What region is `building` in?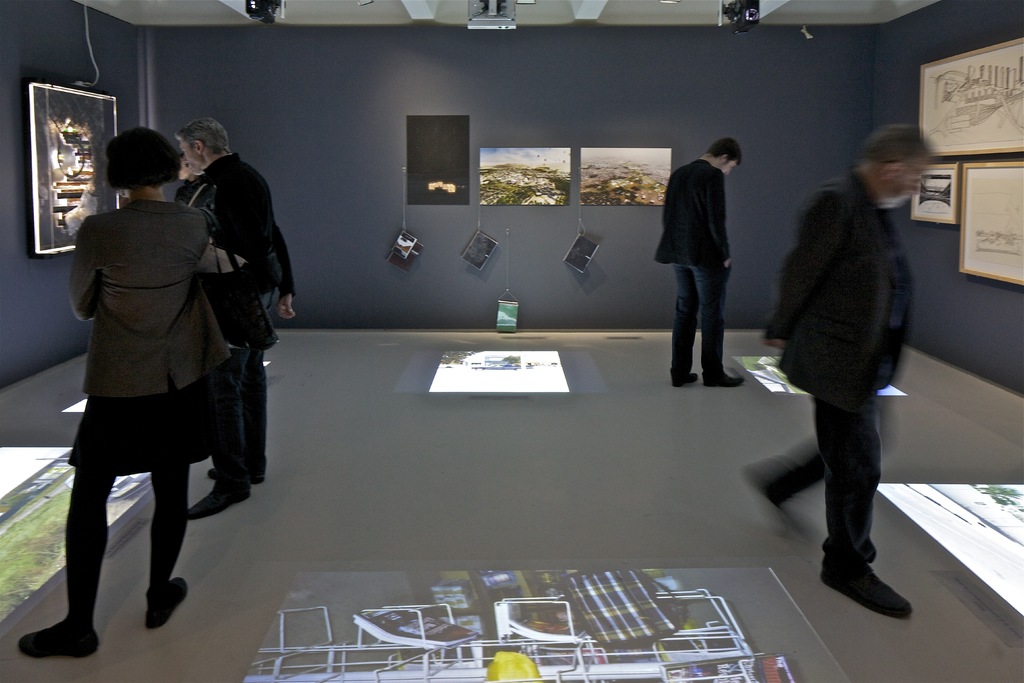
left=0, top=0, right=1023, bottom=682.
